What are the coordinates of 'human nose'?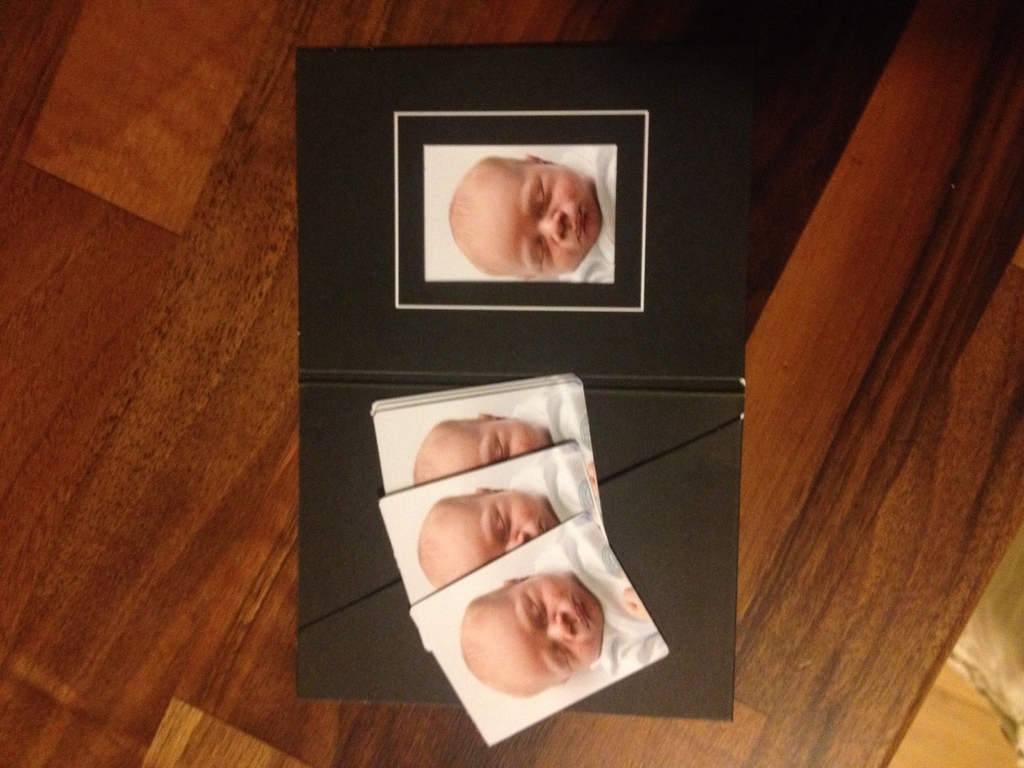
[550,610,575,637].
